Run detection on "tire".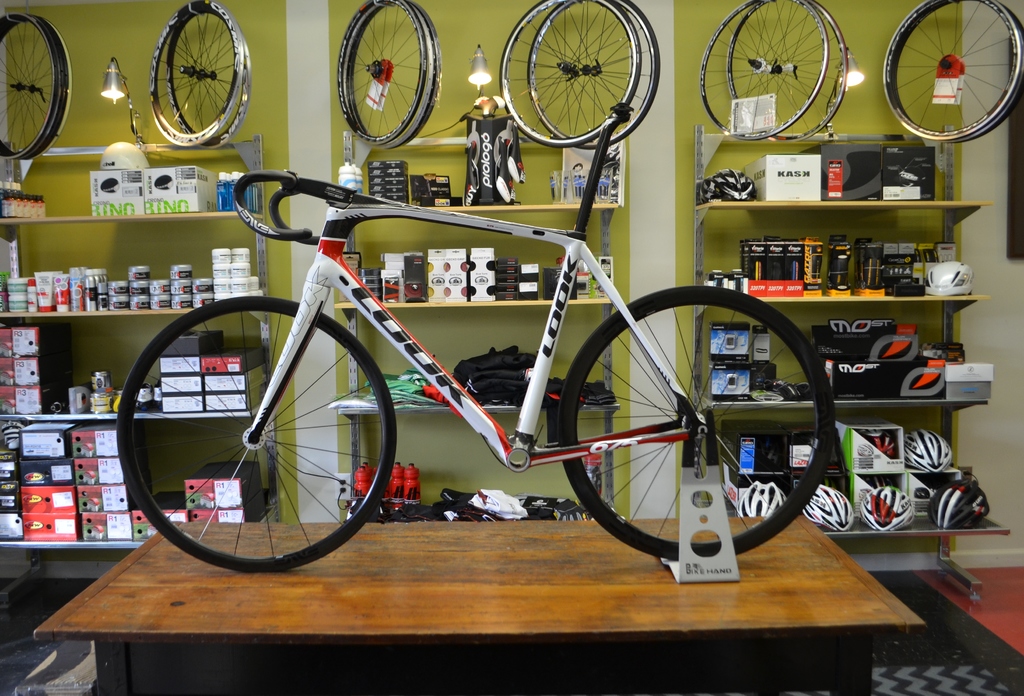
Result: 335, 0, 428, 141.
